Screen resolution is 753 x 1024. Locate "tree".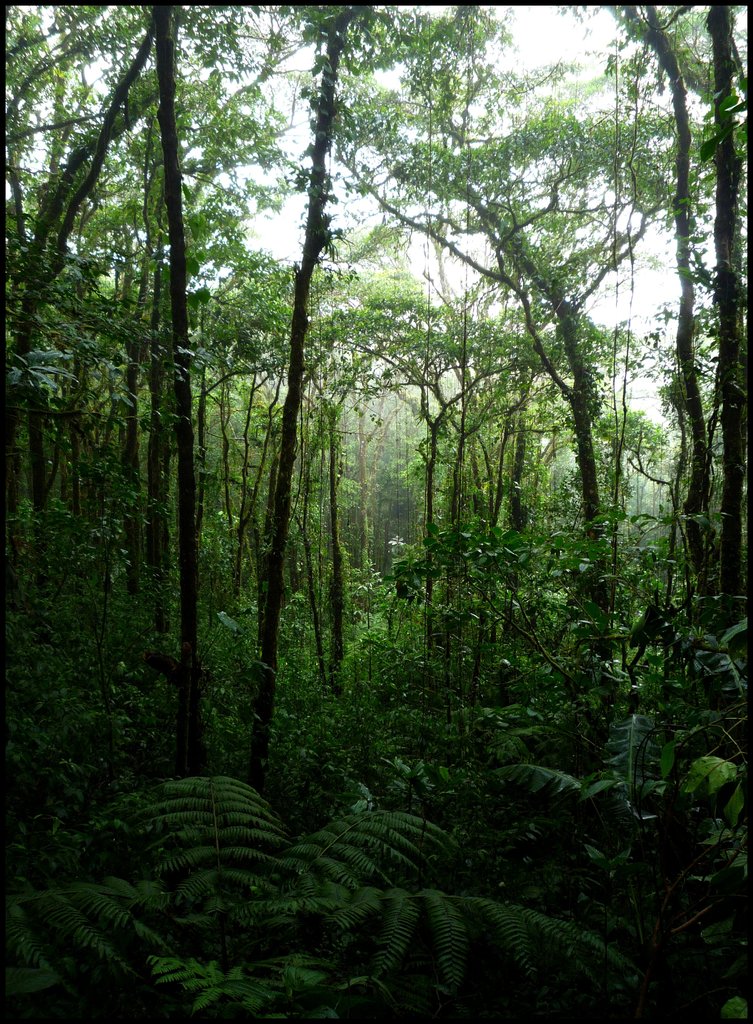
<region>536, 627, 752, 1020</region>.
